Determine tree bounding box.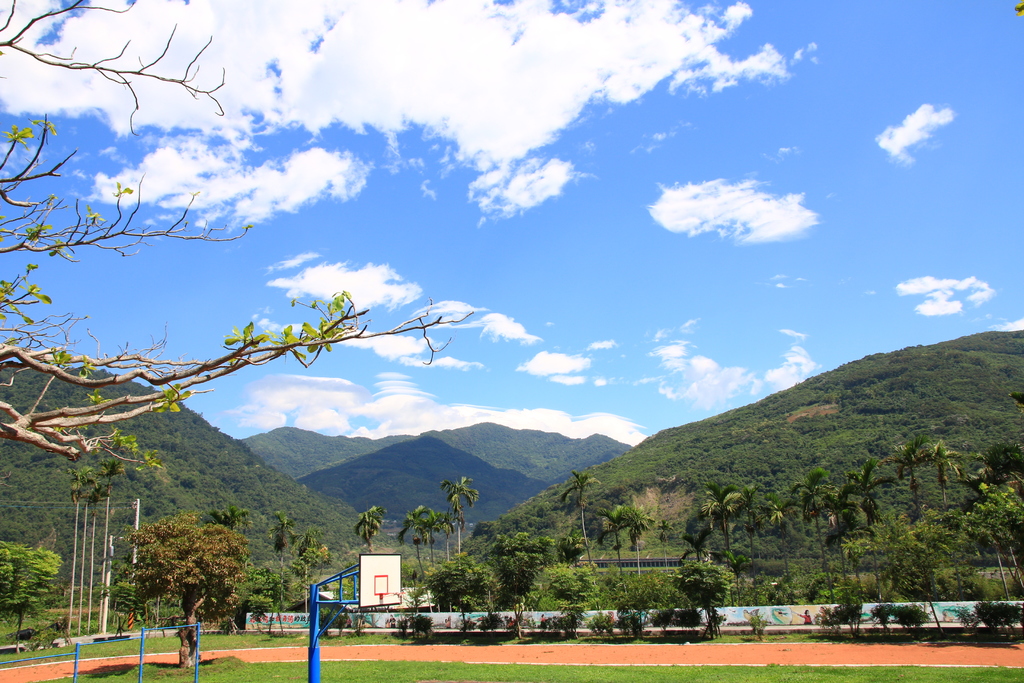
Determined: locate(652, 517, 676, 576).
